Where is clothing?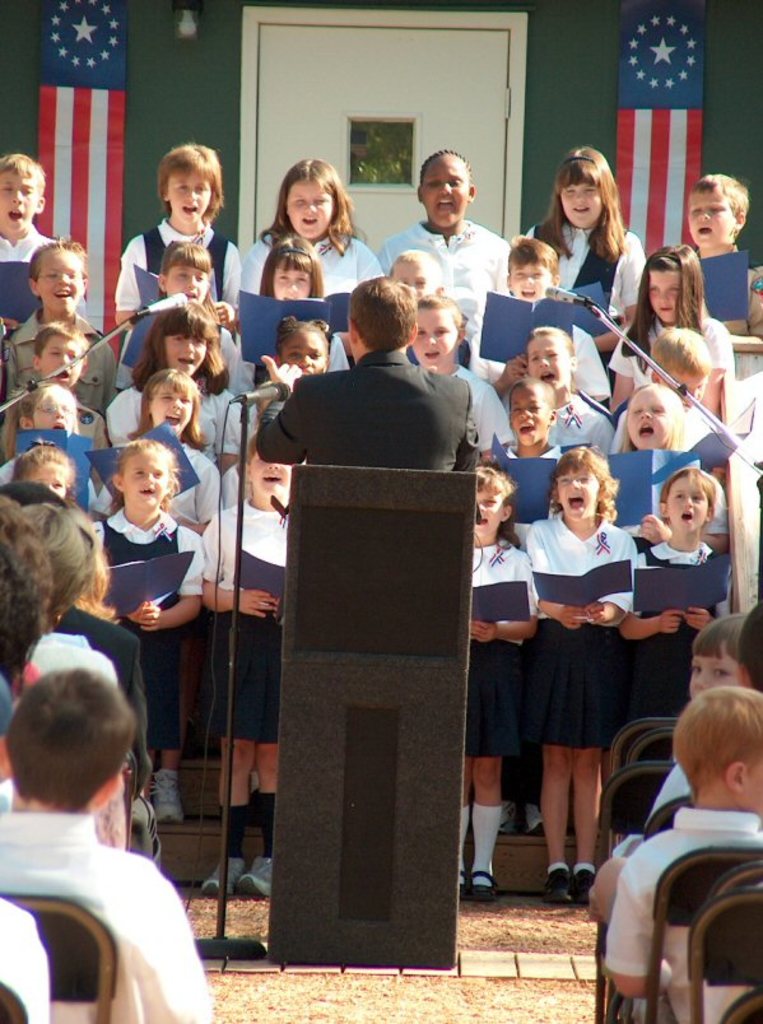
(x1=540, y1=217, x2=656, y2=343).
